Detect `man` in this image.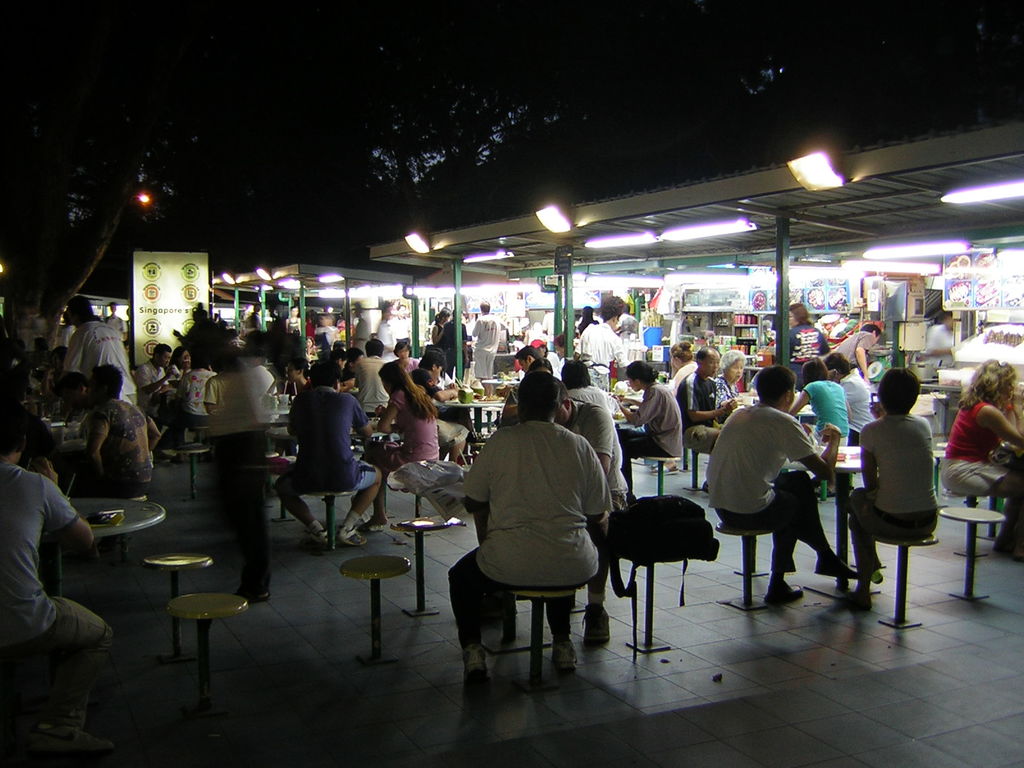
Detection: <region>469, 298, 501, 396</region>.
